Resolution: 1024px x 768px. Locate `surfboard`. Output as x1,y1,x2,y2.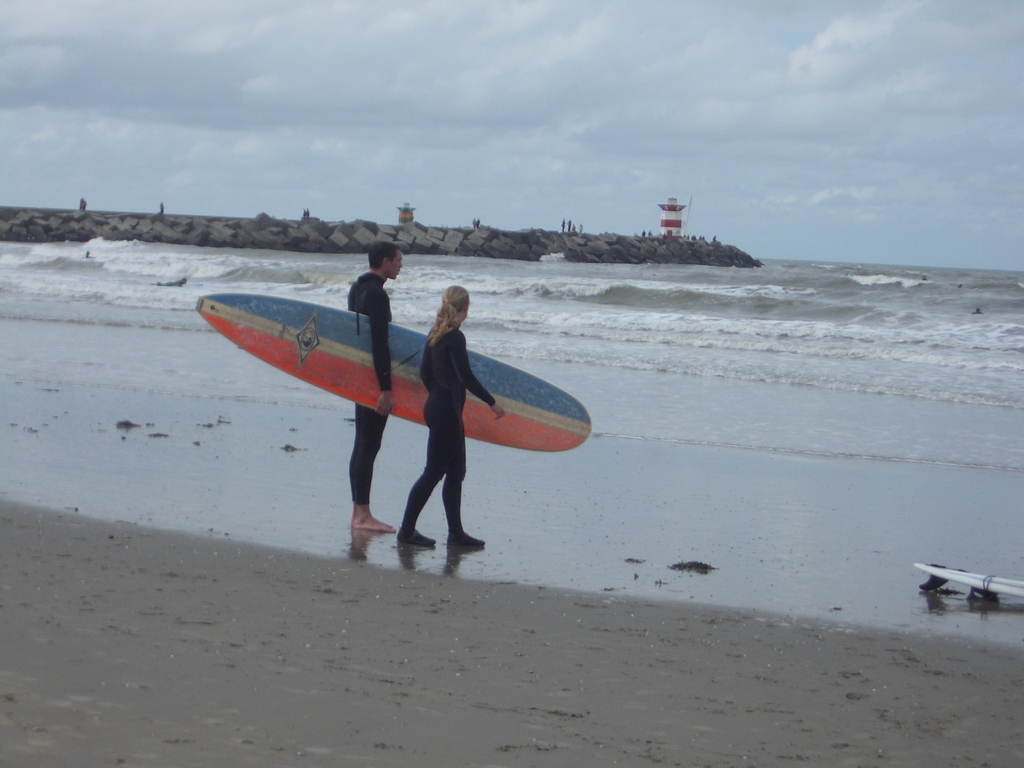
914,561,1023,602.
